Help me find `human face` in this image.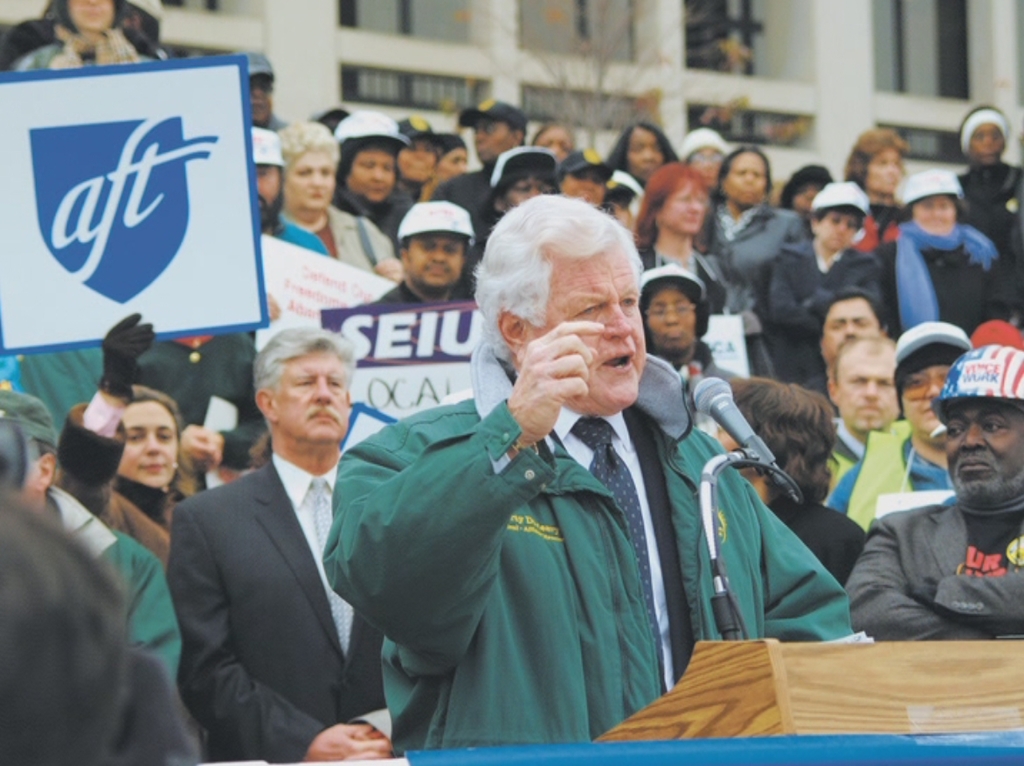
Found it: <region>560, 170, 603, 206</region>.
